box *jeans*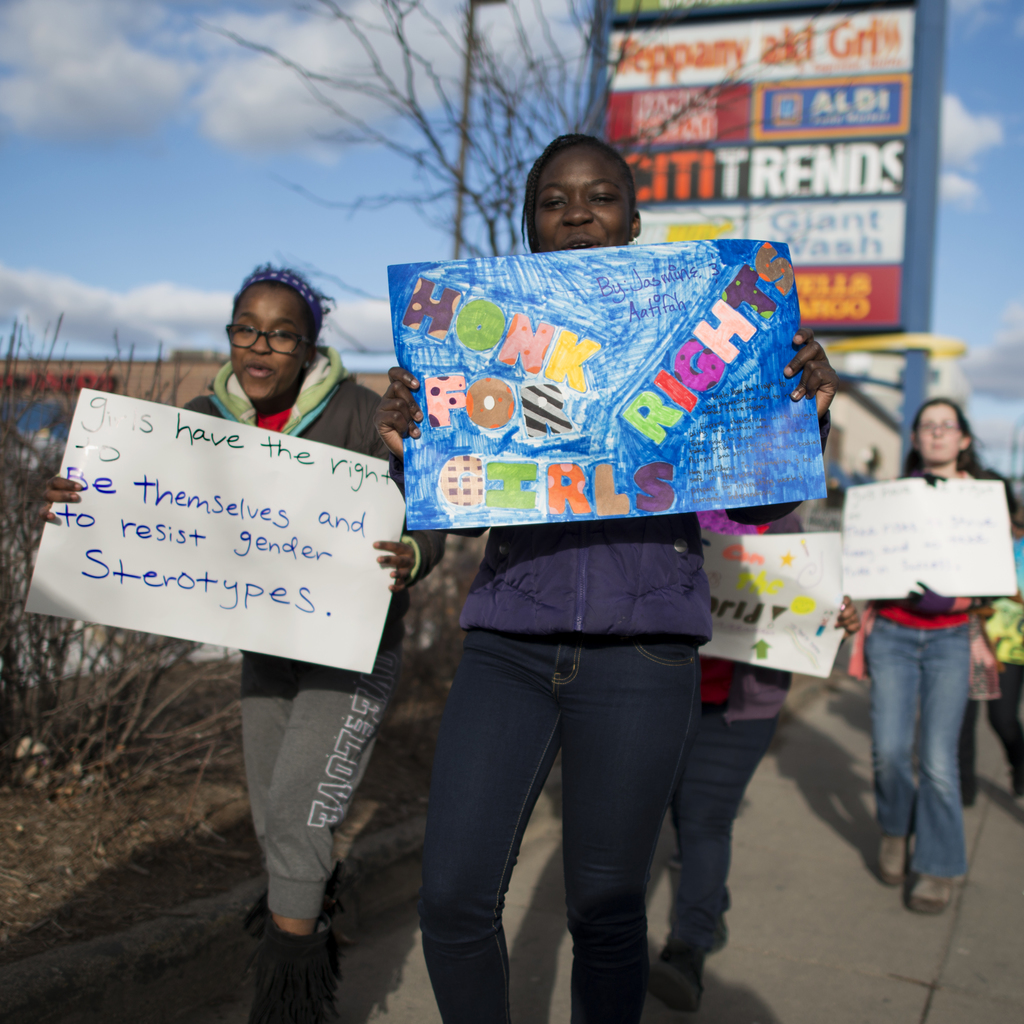
BBox(863, 612, 981, 875)
